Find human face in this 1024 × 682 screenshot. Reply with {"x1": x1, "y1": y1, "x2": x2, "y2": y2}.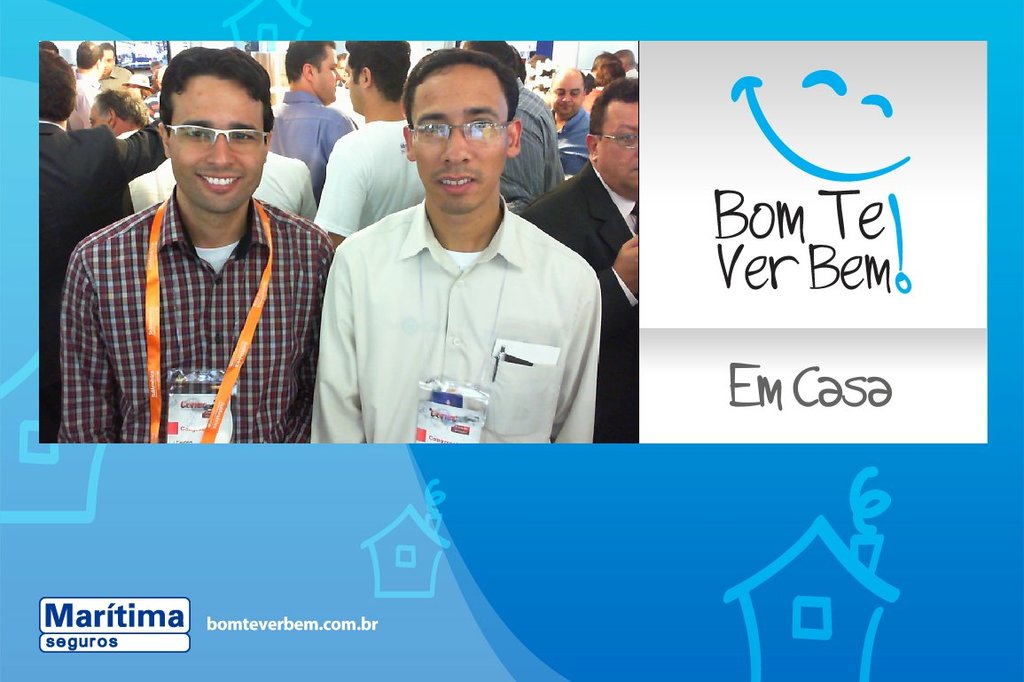
{"x1": 411, "y1": 66, "x2": 505, "y2": 214}.
